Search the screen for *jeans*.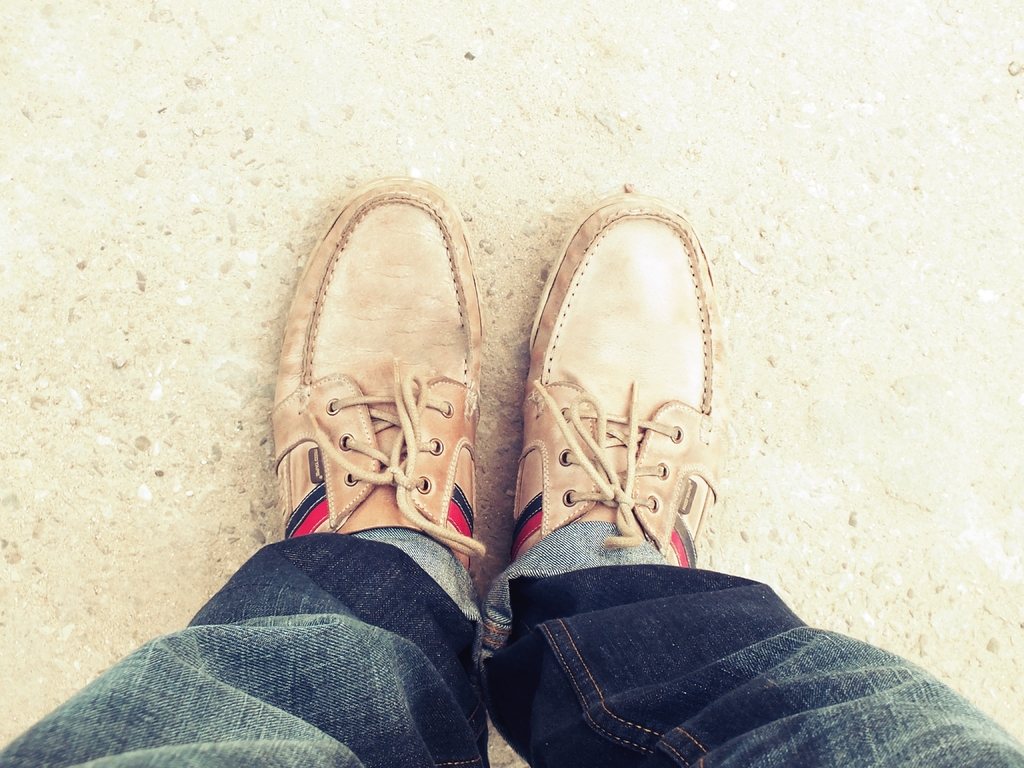
Found at detection(0, 537, 1023, 767).
